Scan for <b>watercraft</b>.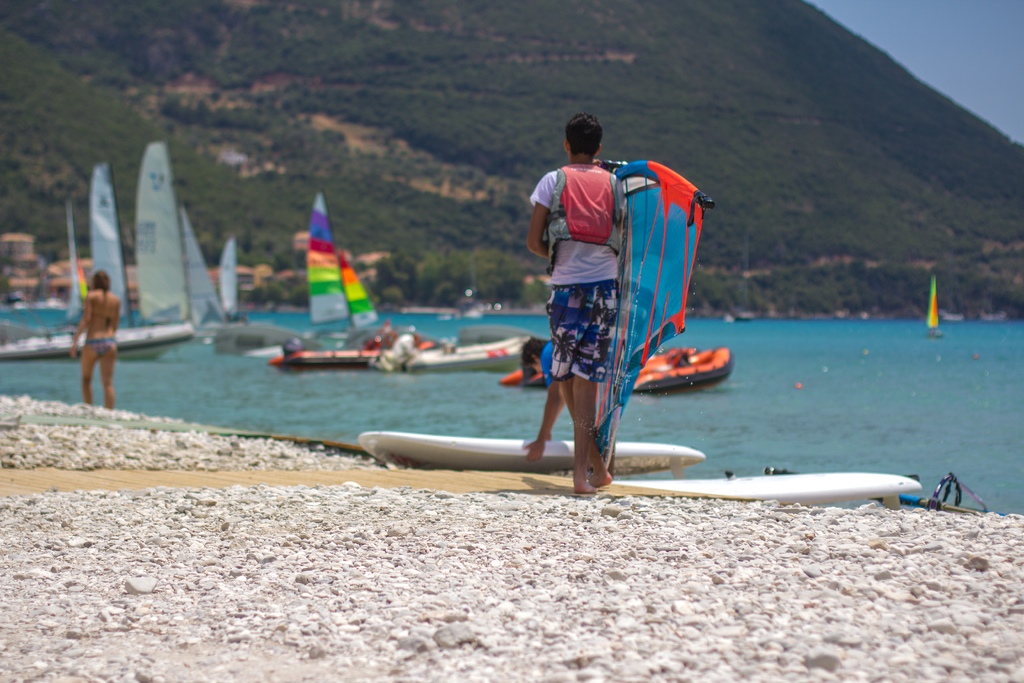
Scan result: crop(498, 349, 732, 394).
